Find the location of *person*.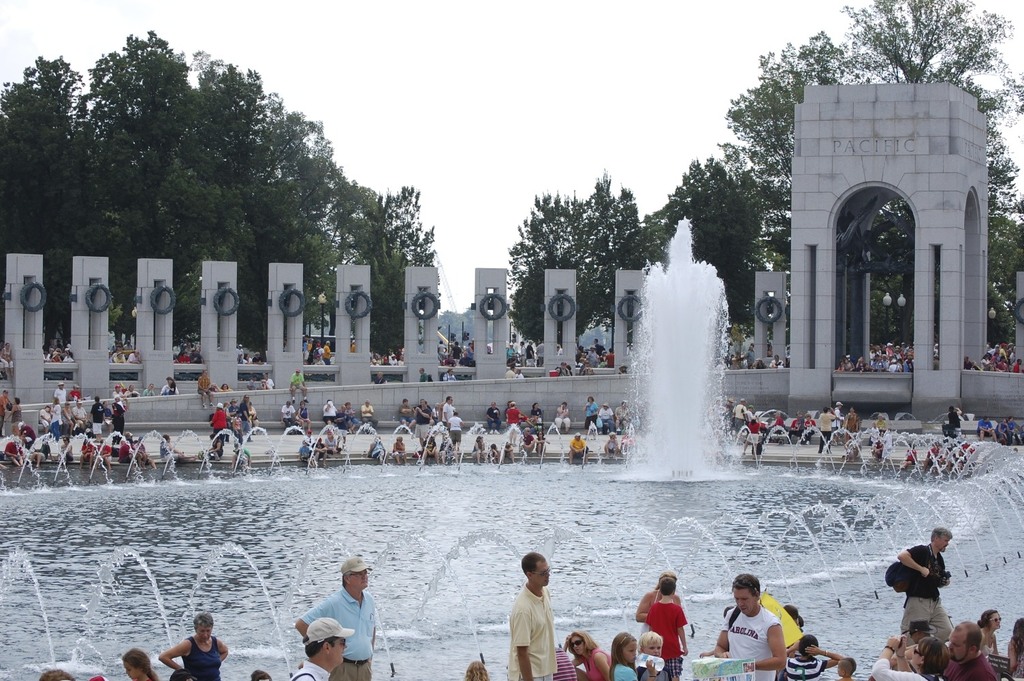
Location: (x1=443, y1=407, x2=458, y2=441).
